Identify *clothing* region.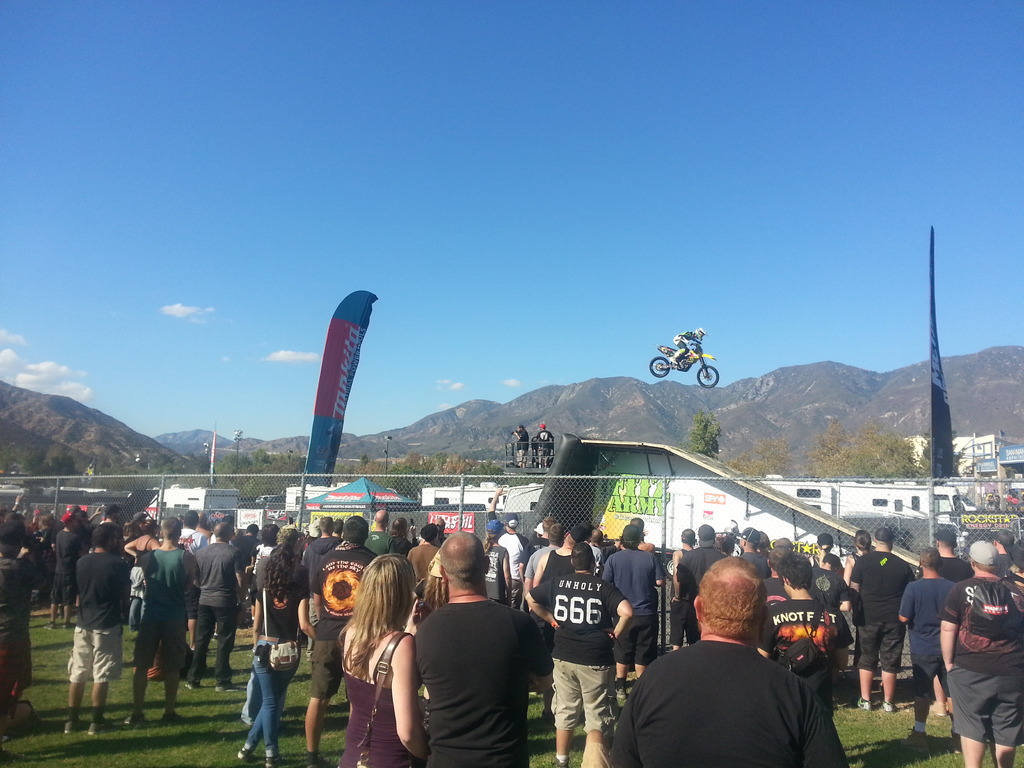
Region: detection(893, 572, 968, 679).
